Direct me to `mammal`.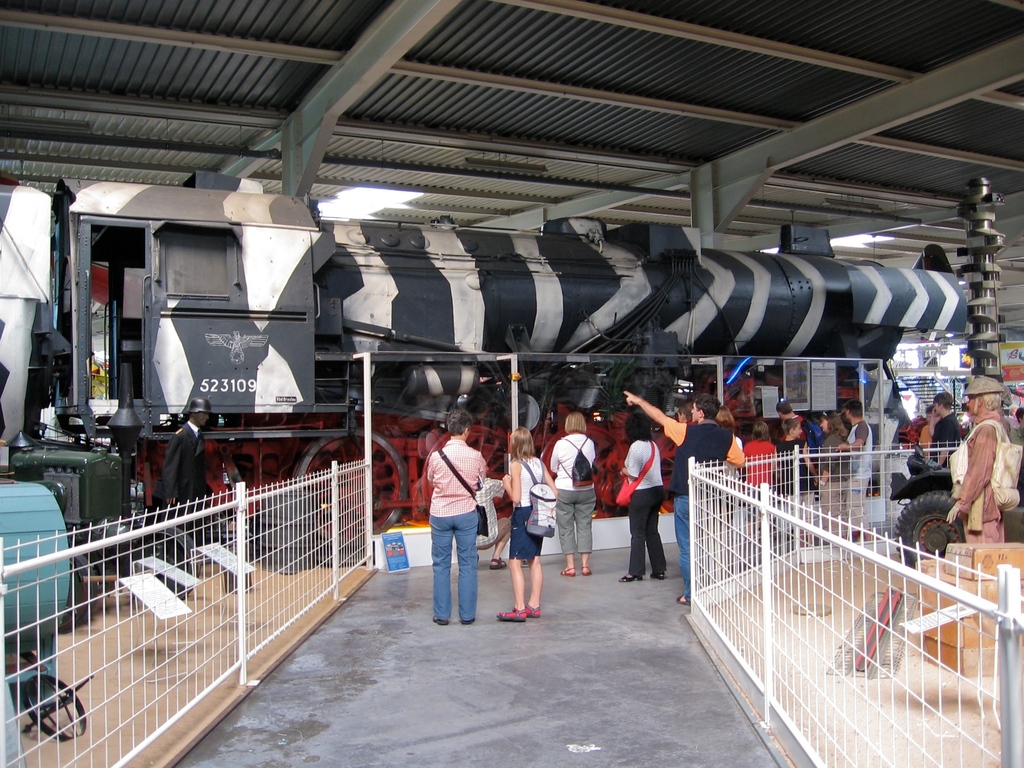
Direction: x1=502, y1=424, x2=554, y2=622.
